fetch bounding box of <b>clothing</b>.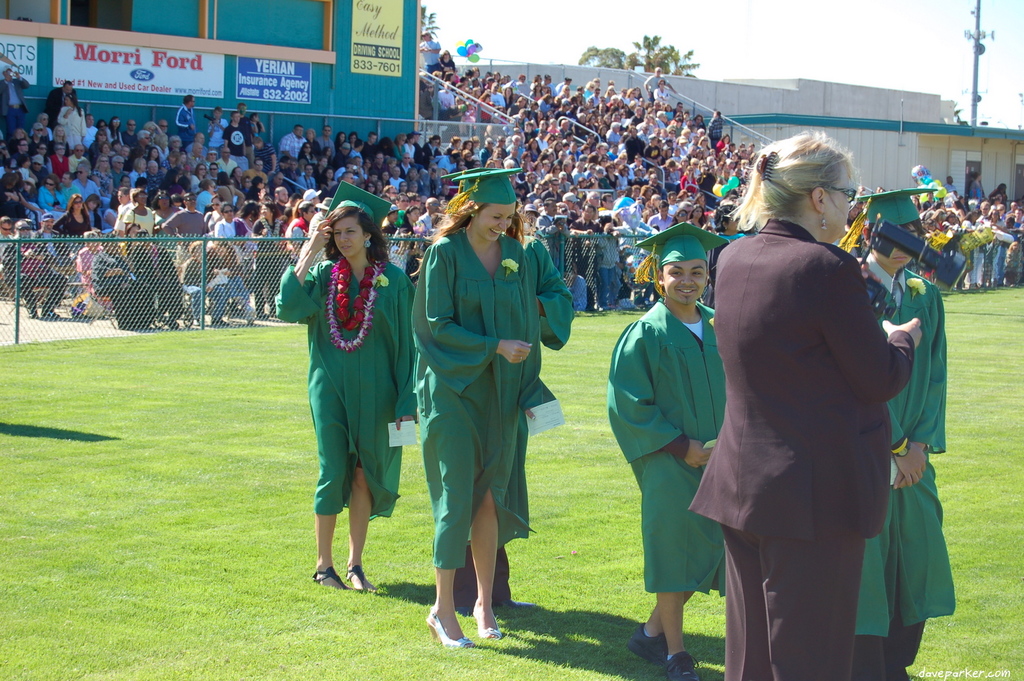
Bbox: (x1=191, y1=187, x2=216, y2=220).
